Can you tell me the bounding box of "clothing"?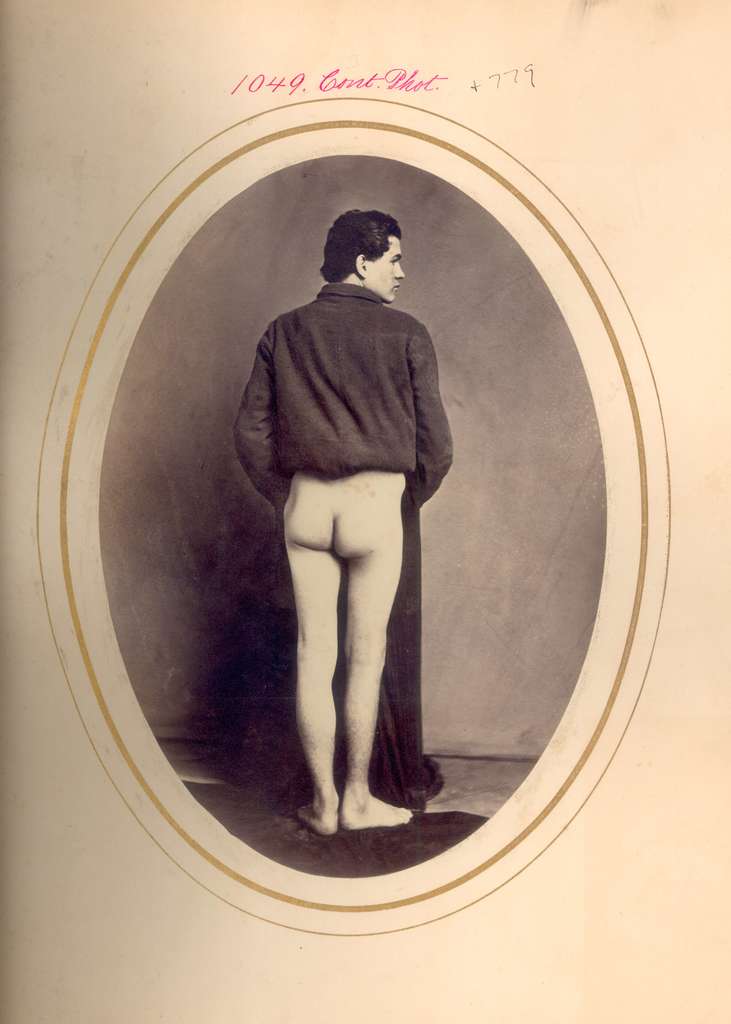
[left=226, top=289, right=441, bottom=817].
